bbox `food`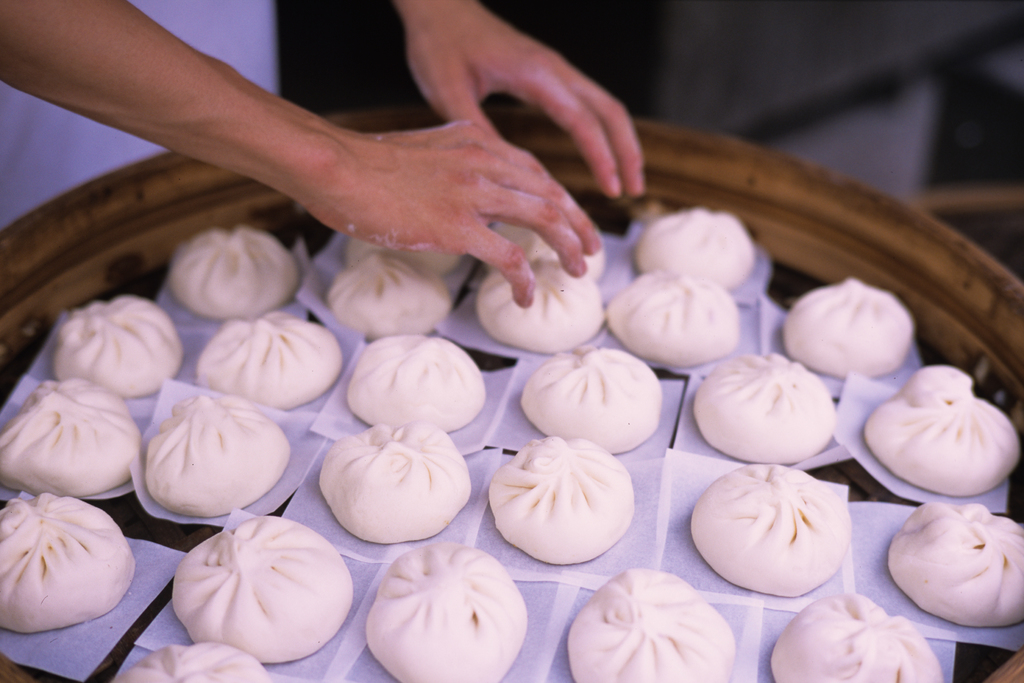
BBox(316, 415, 479, 549)
